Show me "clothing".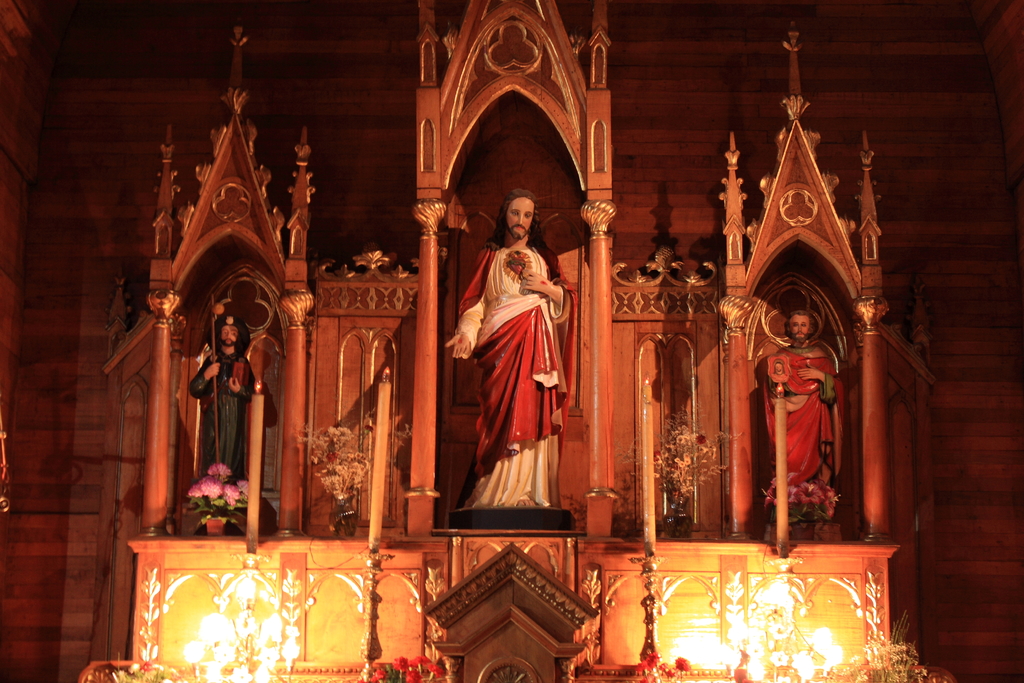
"clothing" is here: [x1=190, y1=333, x2=268, y2=491].
